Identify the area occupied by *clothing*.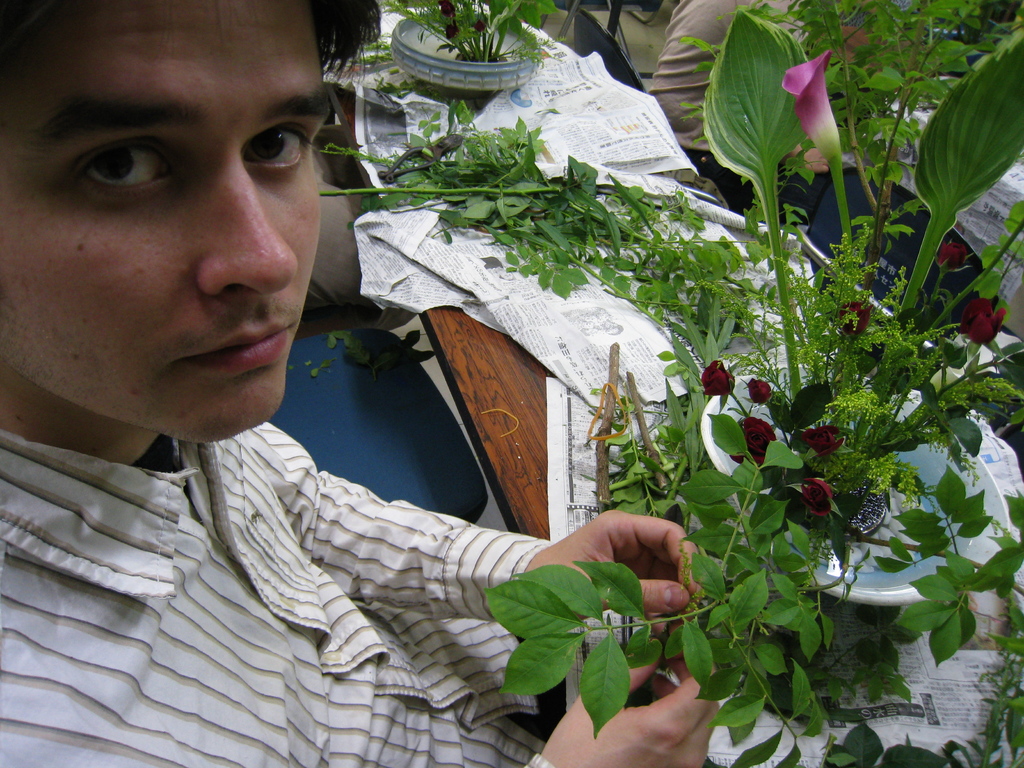
Area: 0/312/667/740.
